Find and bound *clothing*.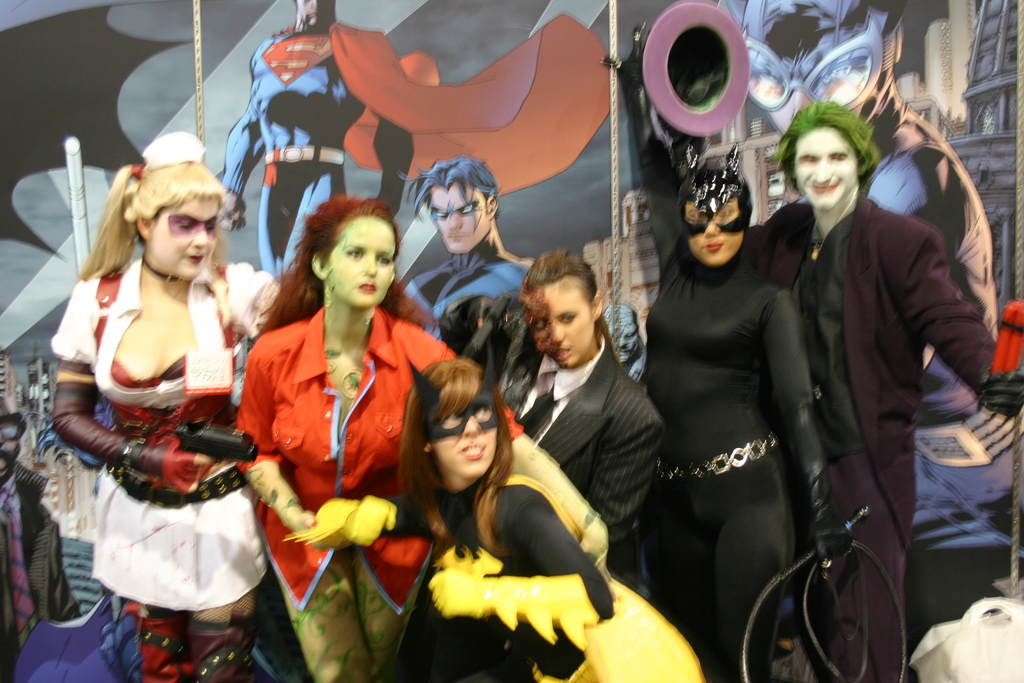
Bound: region(232, 302, 528, 682).
